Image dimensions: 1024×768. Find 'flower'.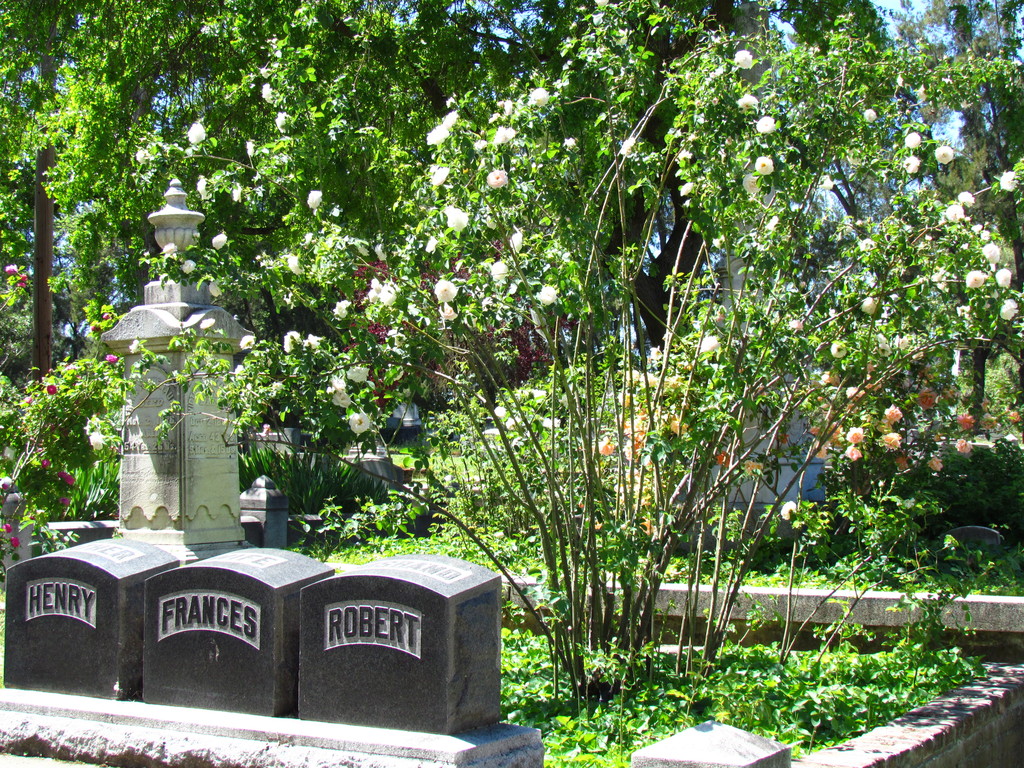
detection(20, 273, 33, 281).
